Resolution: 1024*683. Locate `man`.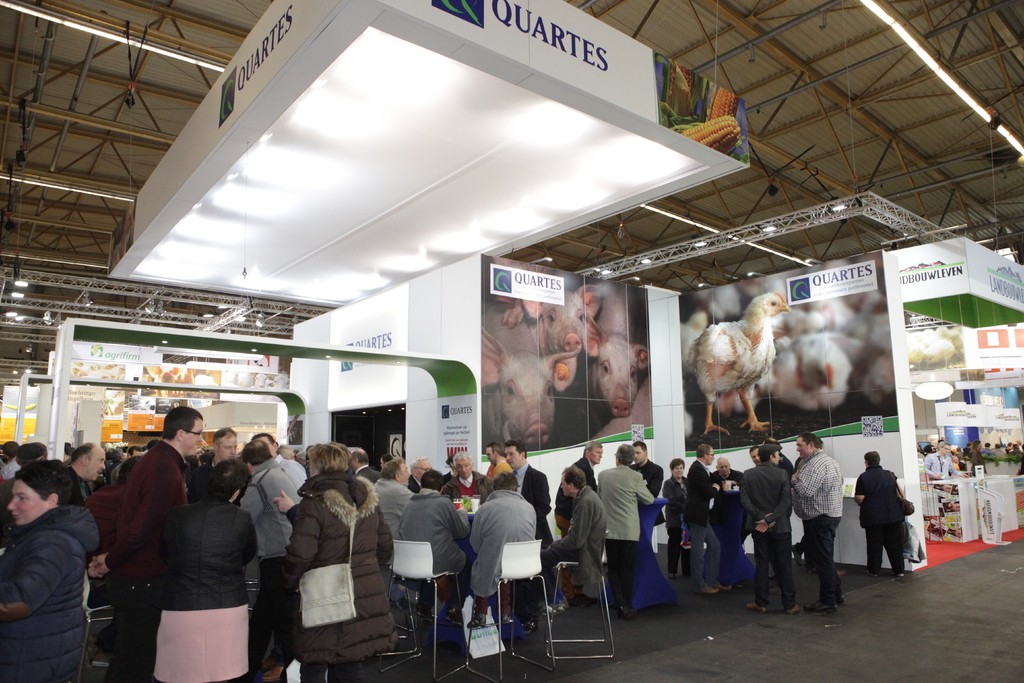
rect(550, 461, 598, 610).
